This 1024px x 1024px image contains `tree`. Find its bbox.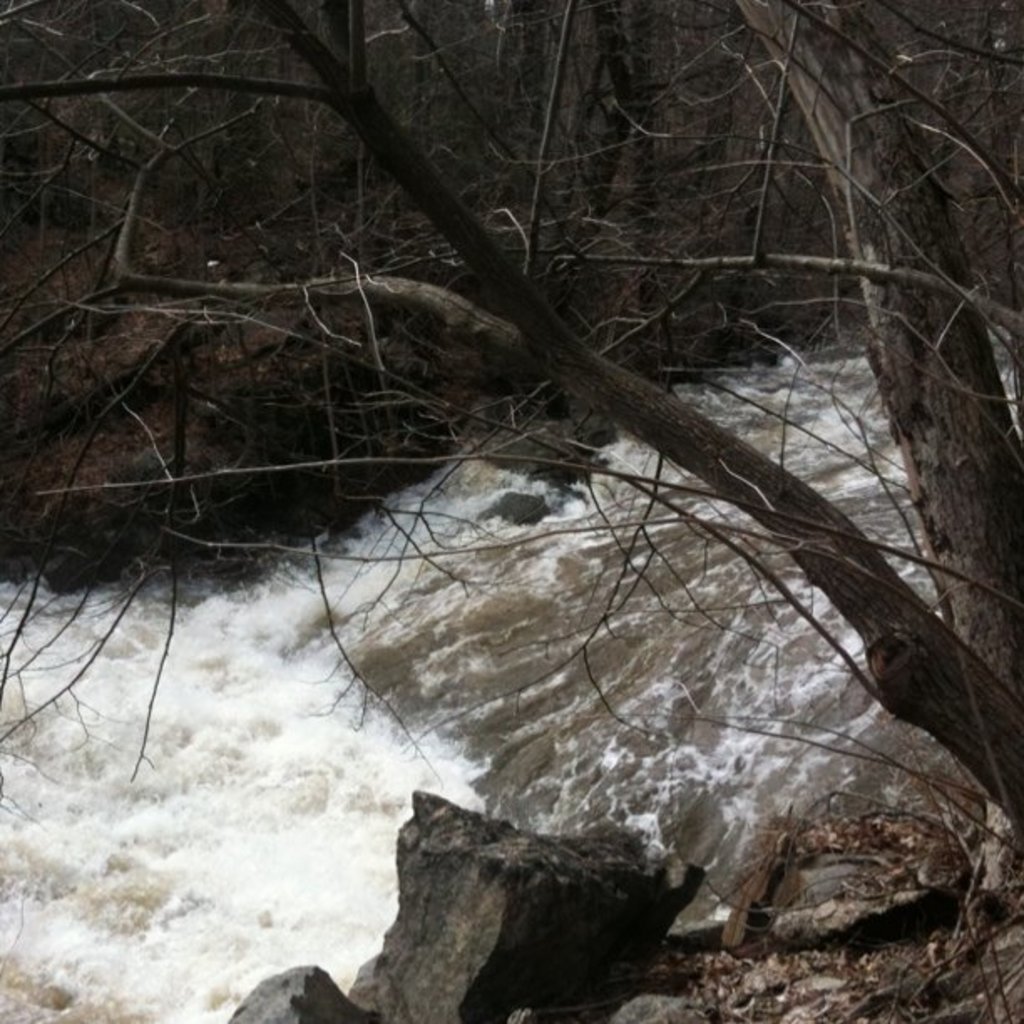
<box>0,0,1022,878</box>.
